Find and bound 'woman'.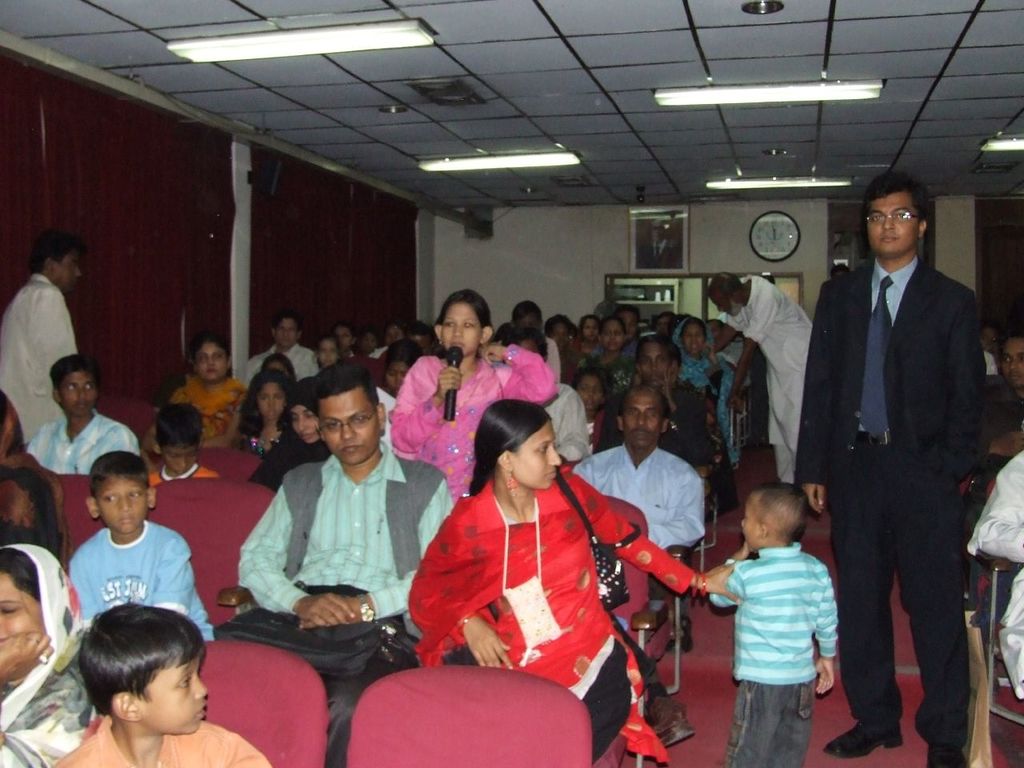
Bound: (575, 321, 634, 390).
